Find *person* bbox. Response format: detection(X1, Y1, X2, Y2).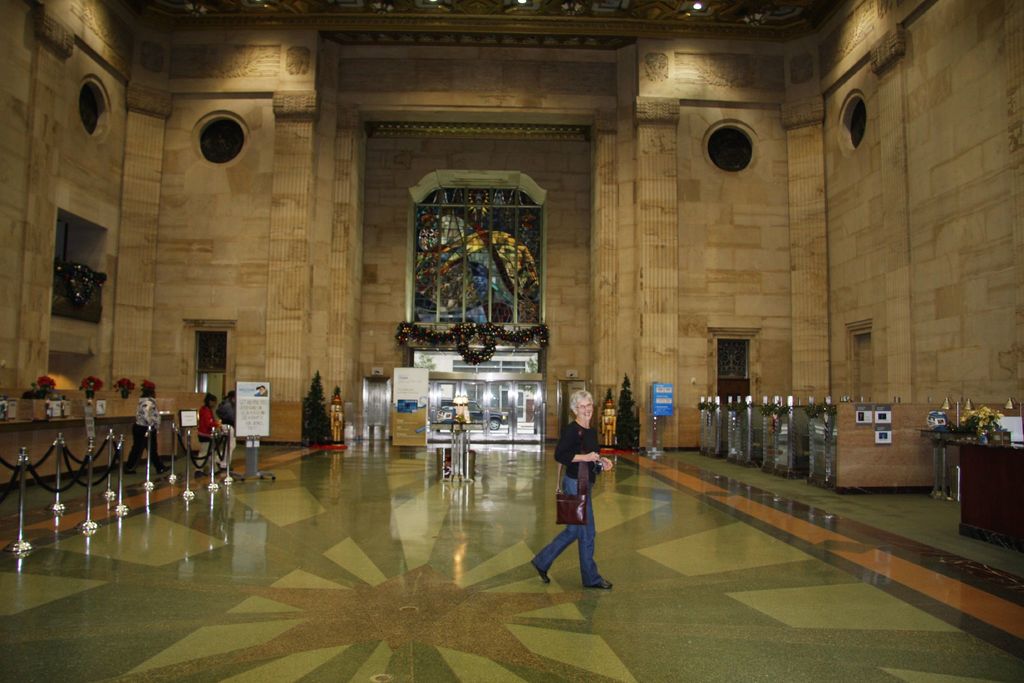
detection(196, 395, 234, 478).
